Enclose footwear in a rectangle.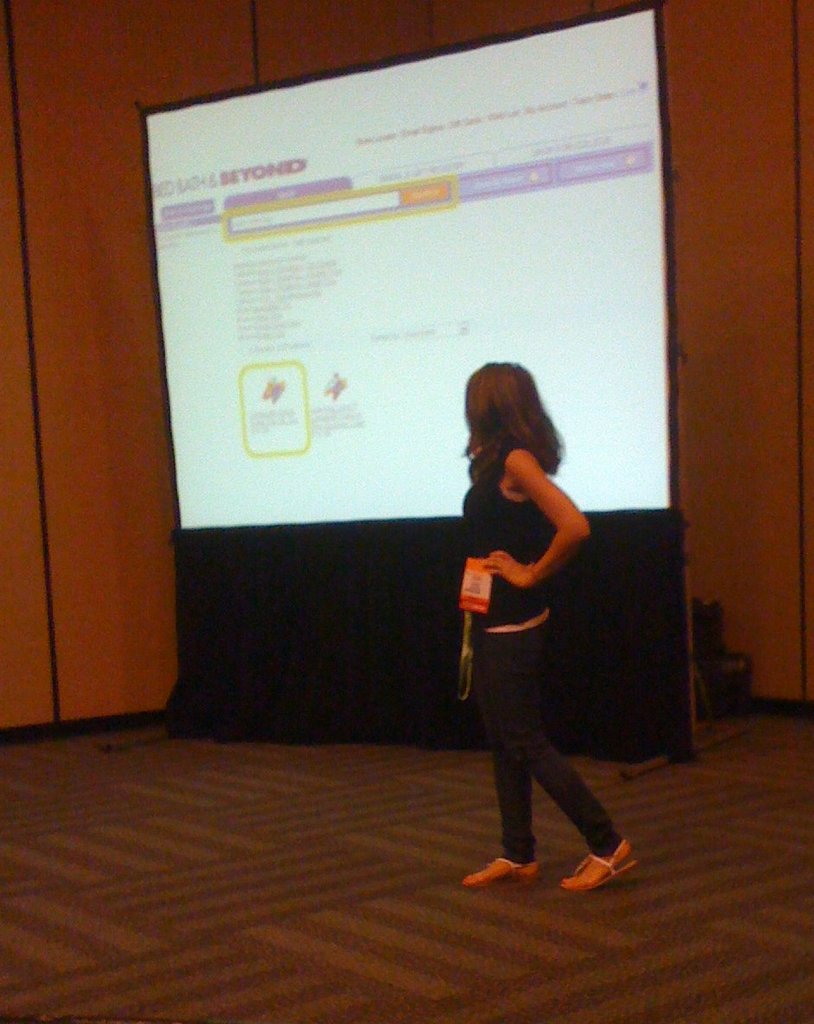
l=562, t=821, r=644, b=906.
